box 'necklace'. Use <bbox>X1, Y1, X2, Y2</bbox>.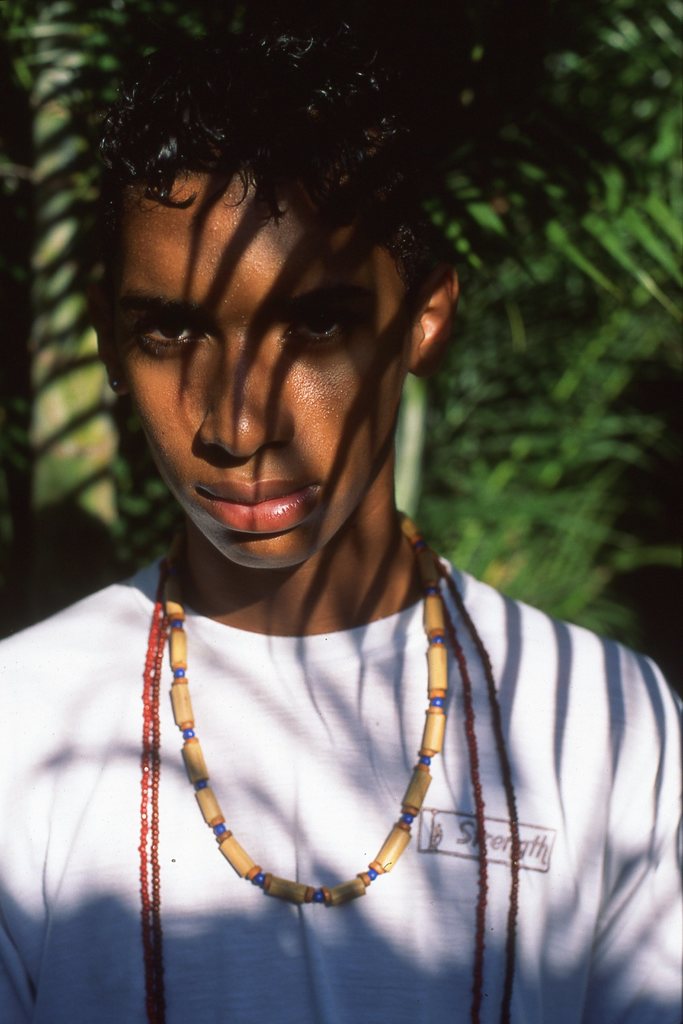
<bbox>138, 535, 514, 1023</bbox>.
